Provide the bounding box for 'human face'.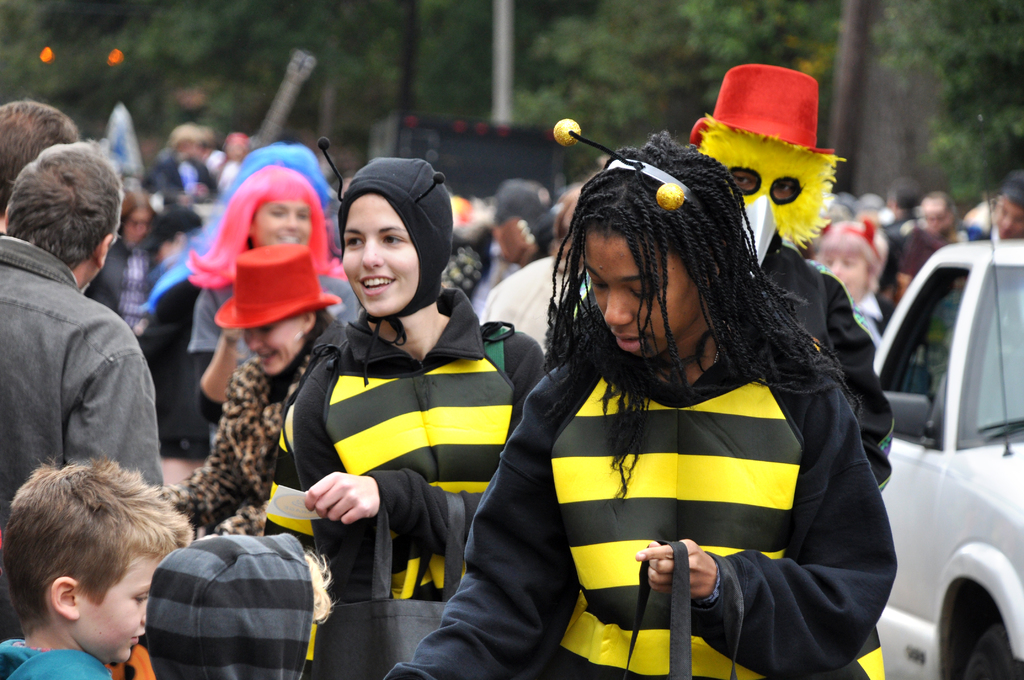
region(70, 550, 163, 669).
